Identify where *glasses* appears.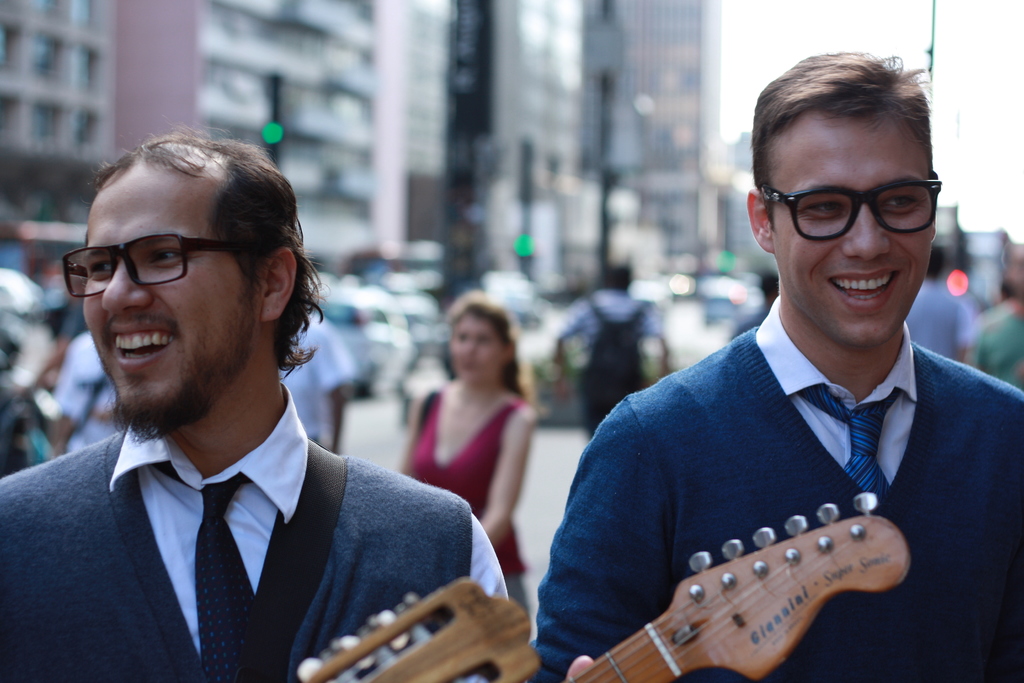
Appears at bbox=(766, 178, 960, 243).
